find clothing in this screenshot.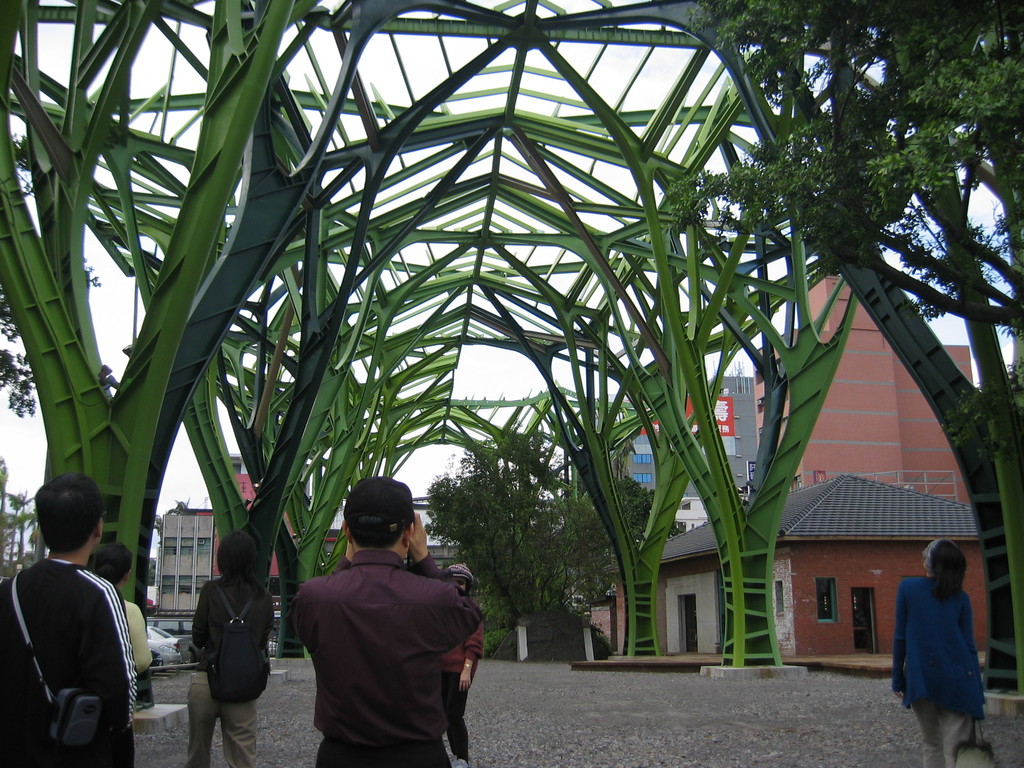
The bounding box for clothing is left=0, top=549, right=130, bottom=767.
